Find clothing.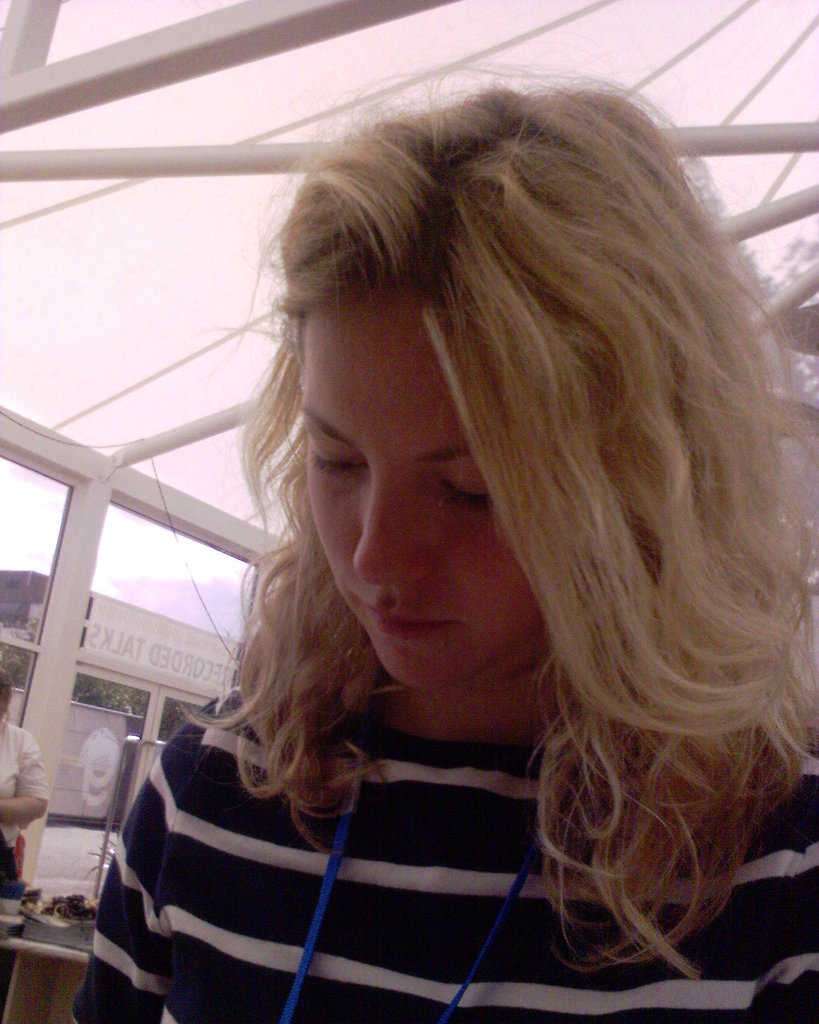
[x1=0, y1=718, x2=65, y2=901].
